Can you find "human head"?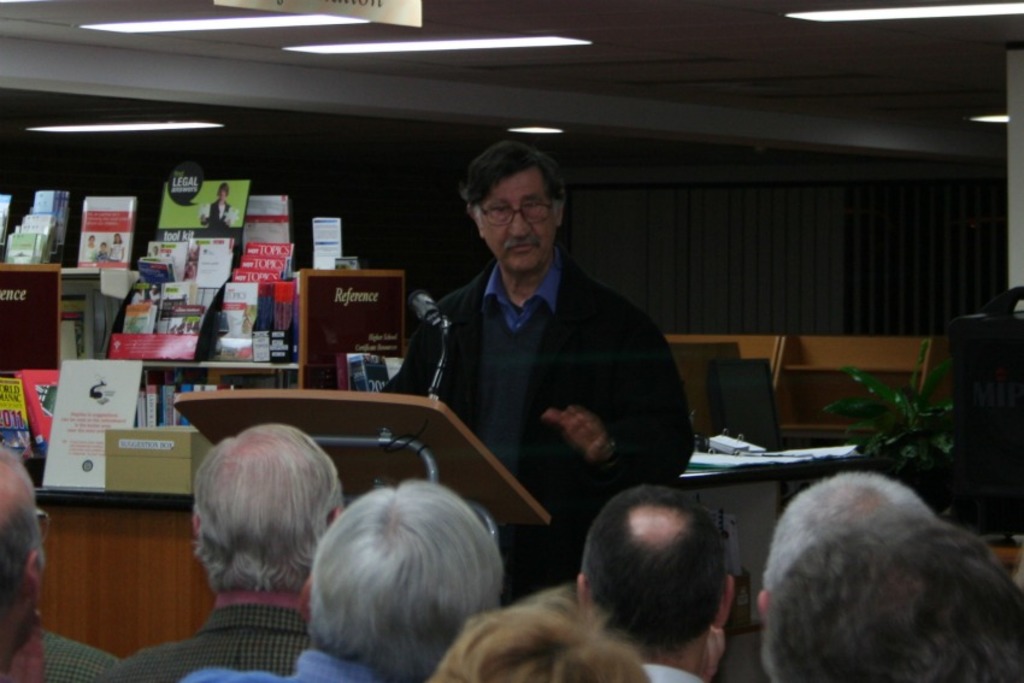
Yes, bounding box: <box>428,599,646,682</box>.
